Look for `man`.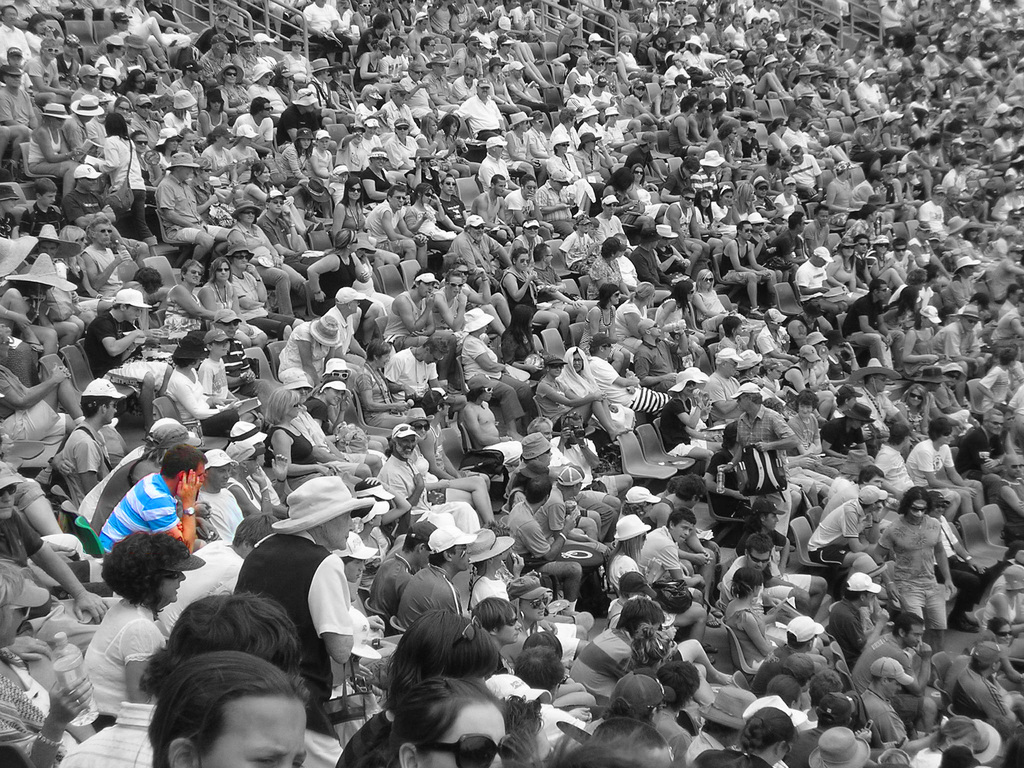
Found: [x1=759, y1=308, x2=803, y2=381].
